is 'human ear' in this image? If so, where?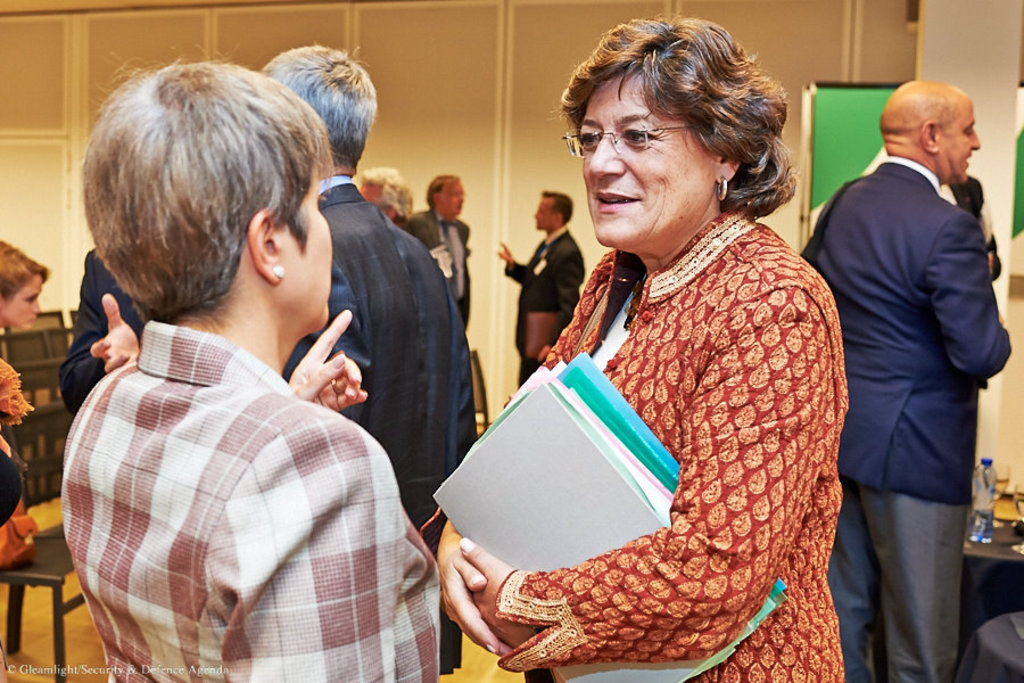
Yes, at bbox=[920, 116, 940, 151].
